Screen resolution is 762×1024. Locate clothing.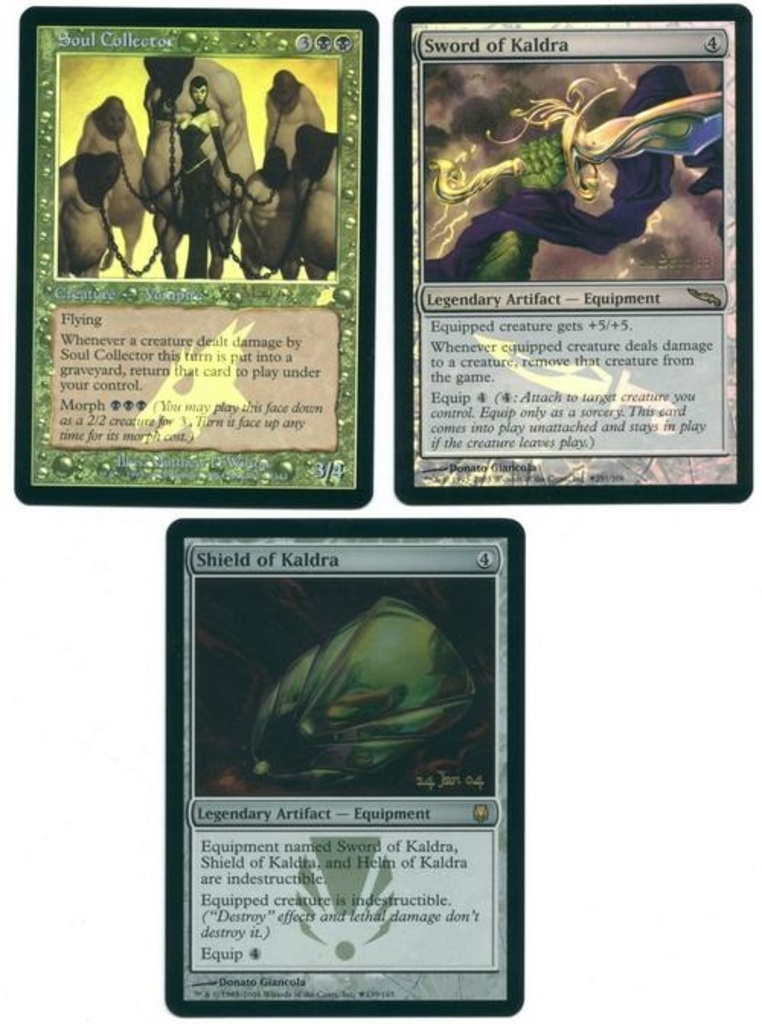
bbox(175, 126, 241, 276).
